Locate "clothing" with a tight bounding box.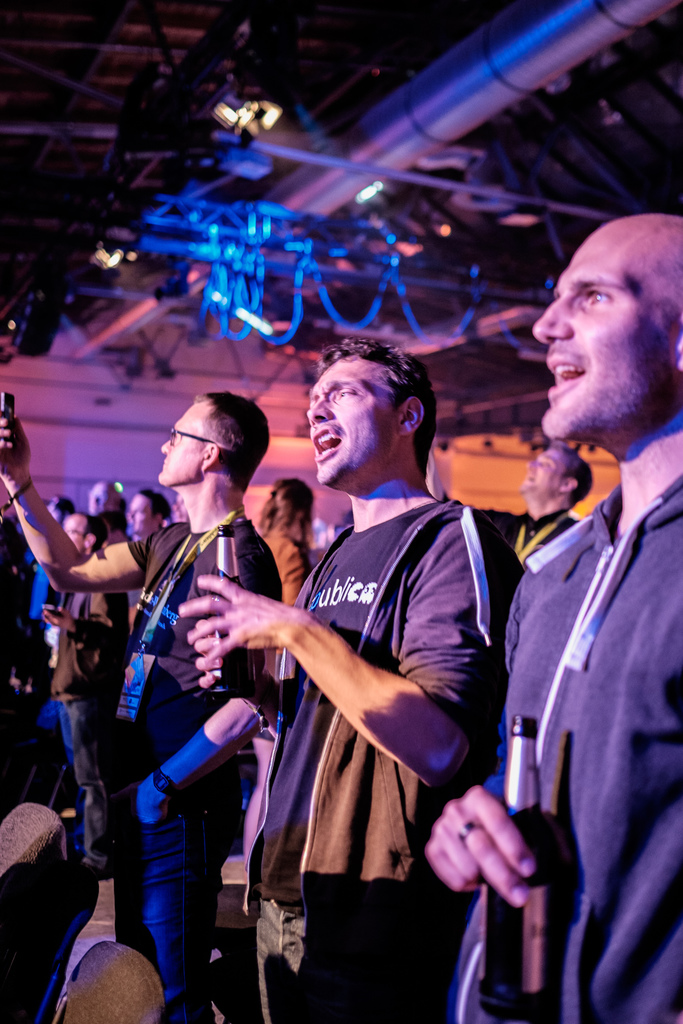
select_region(261, 407, 502, 975).
